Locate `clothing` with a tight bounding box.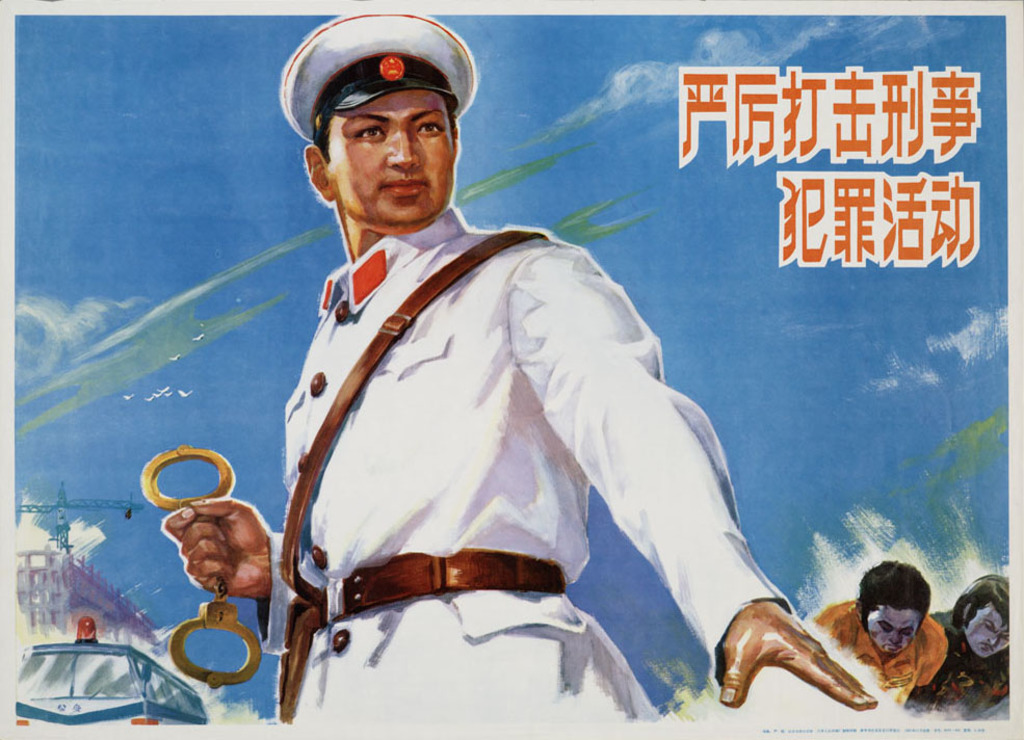
{"x1": 931, "y1": 574, "x2": 1014, "y2": 717}.
